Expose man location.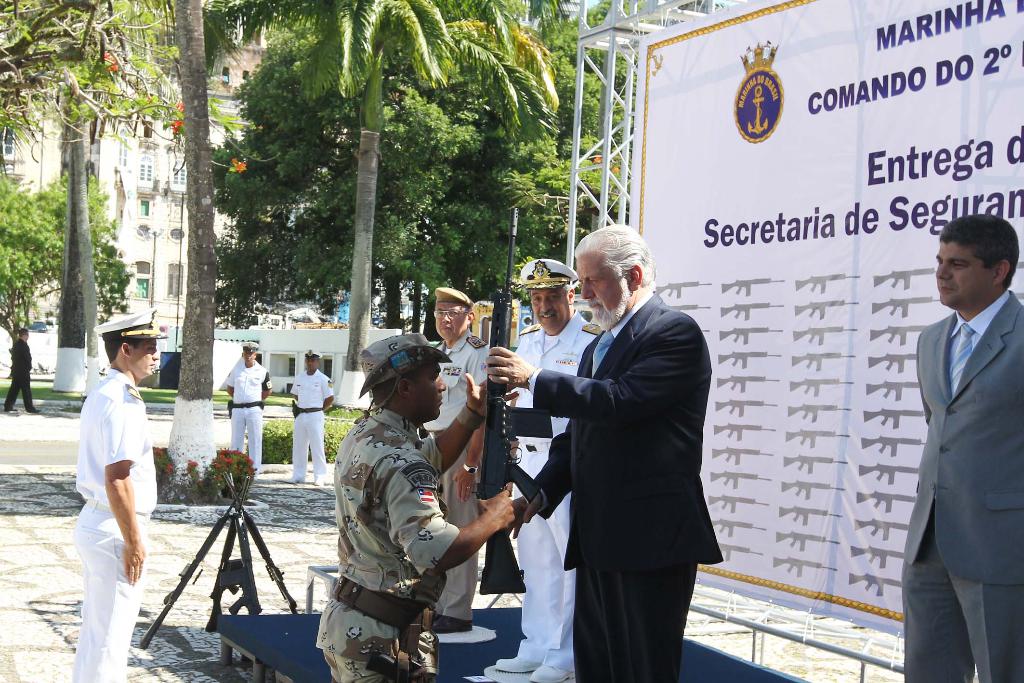
Exposed at 225:337:273:477.
